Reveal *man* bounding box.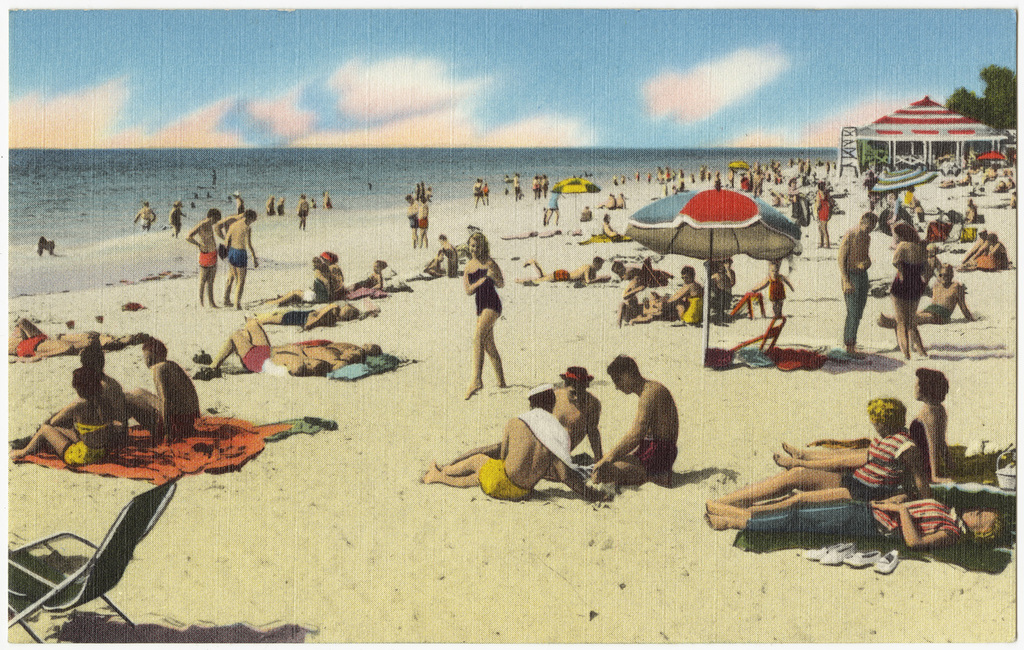
Revealed: 221 212 261 305.
